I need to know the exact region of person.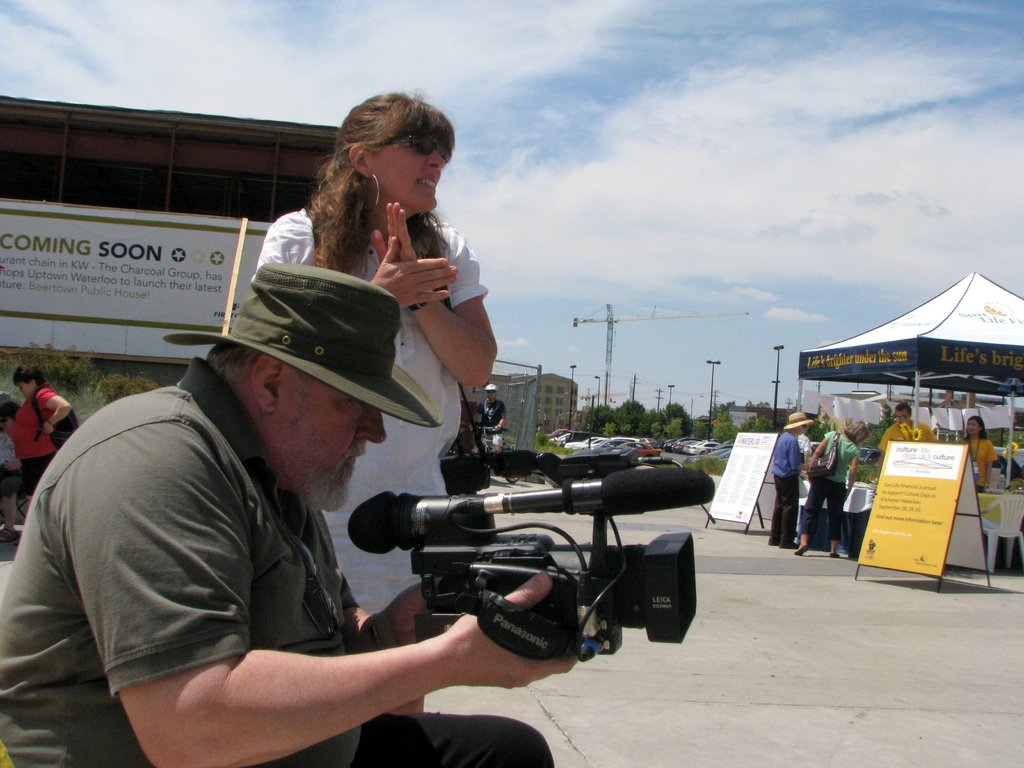
Region: [x1=852, y1=403, x2=940, y2=509].
